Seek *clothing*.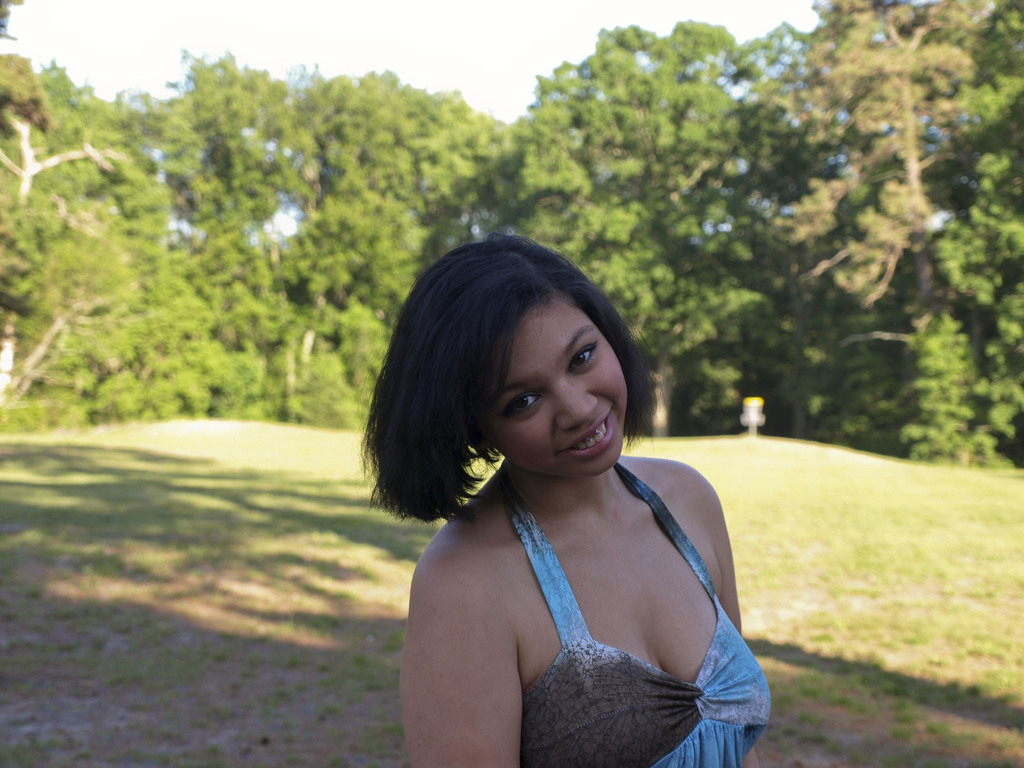
530,470,771,767.
